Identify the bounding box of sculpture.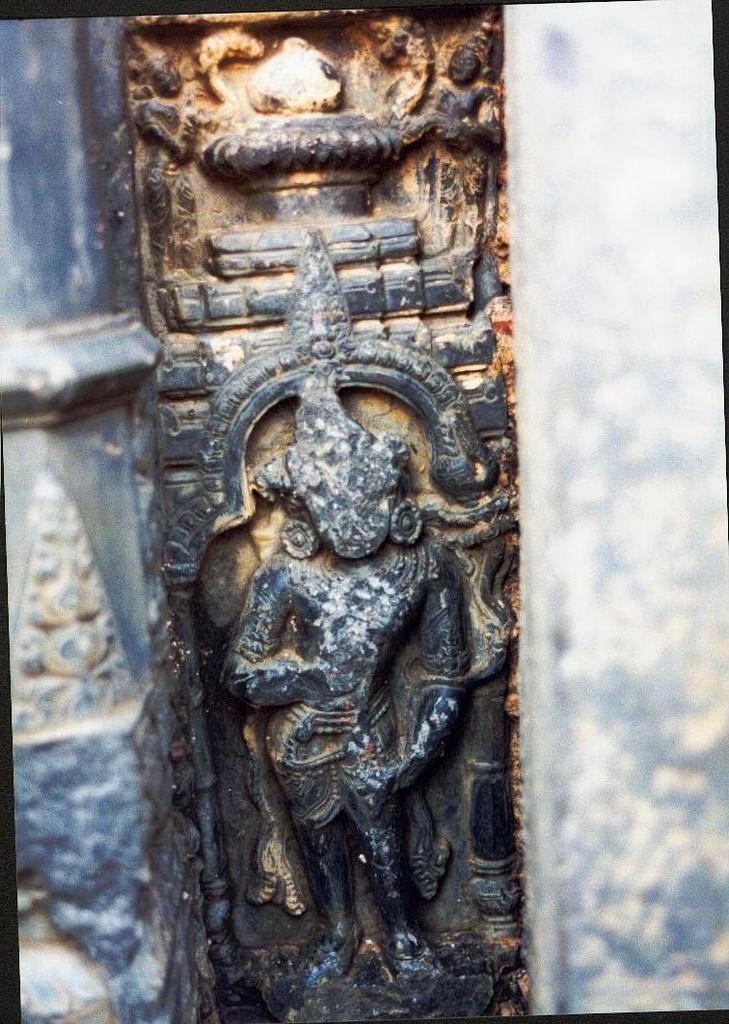
box(149, 45, 532, 1011).
